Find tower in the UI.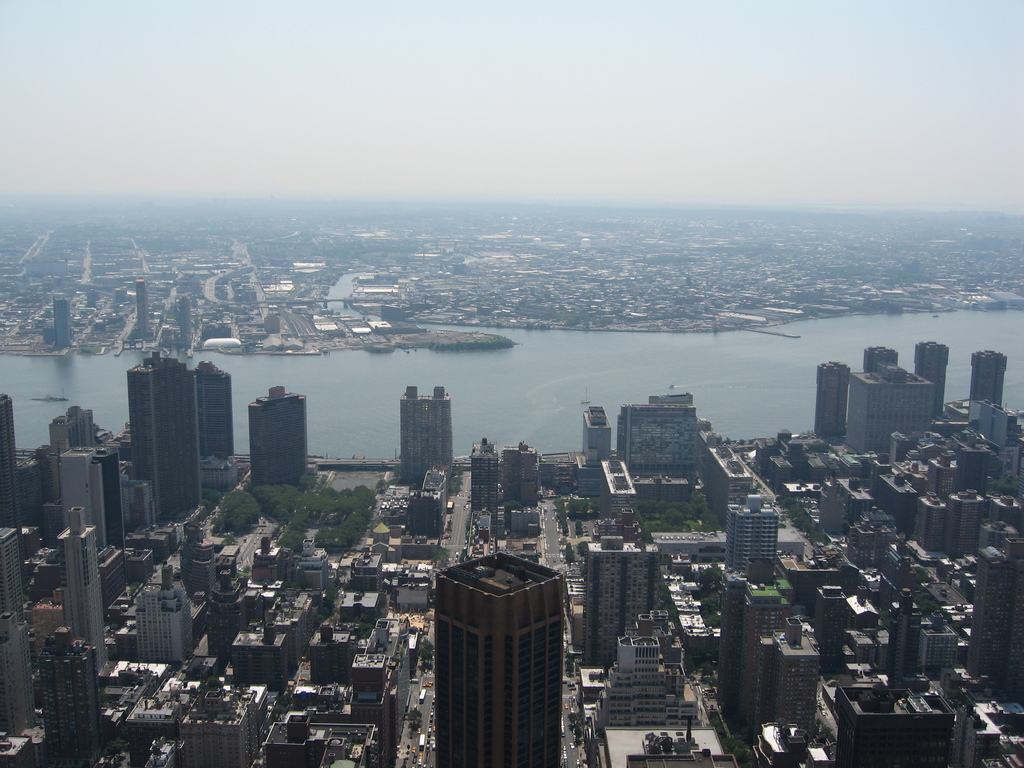
UI element at [left=918, top=340, right=943, bottom=422].
